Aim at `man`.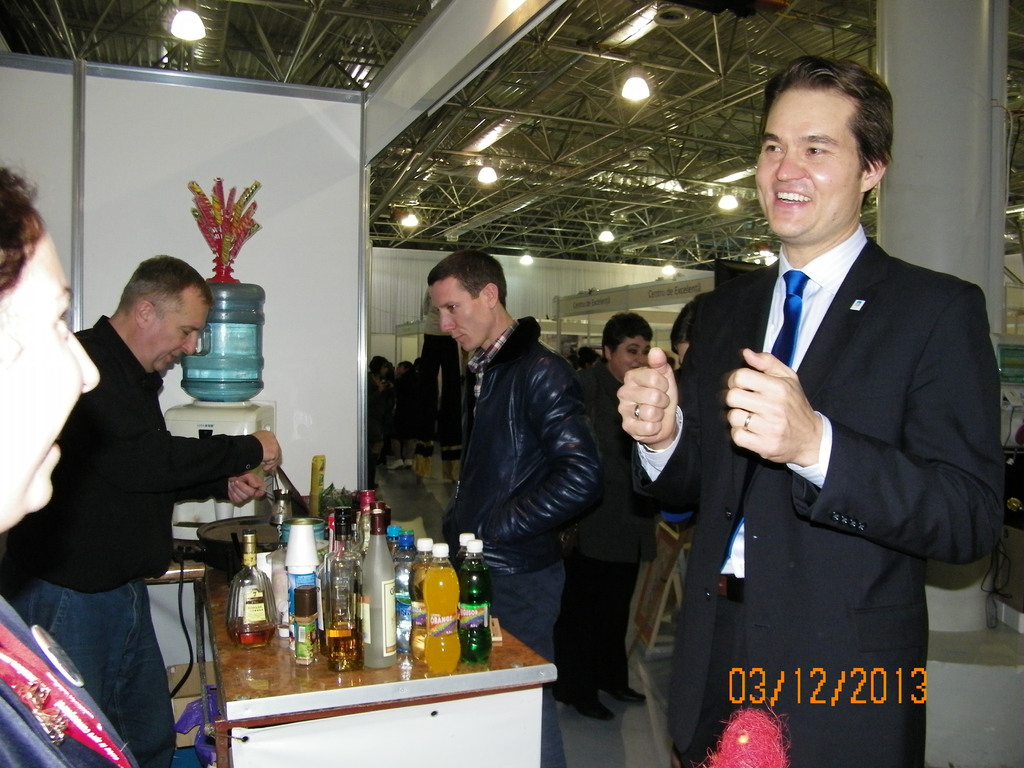
Aimed at [x1=658, y1=73, x2=998, y2=751].
